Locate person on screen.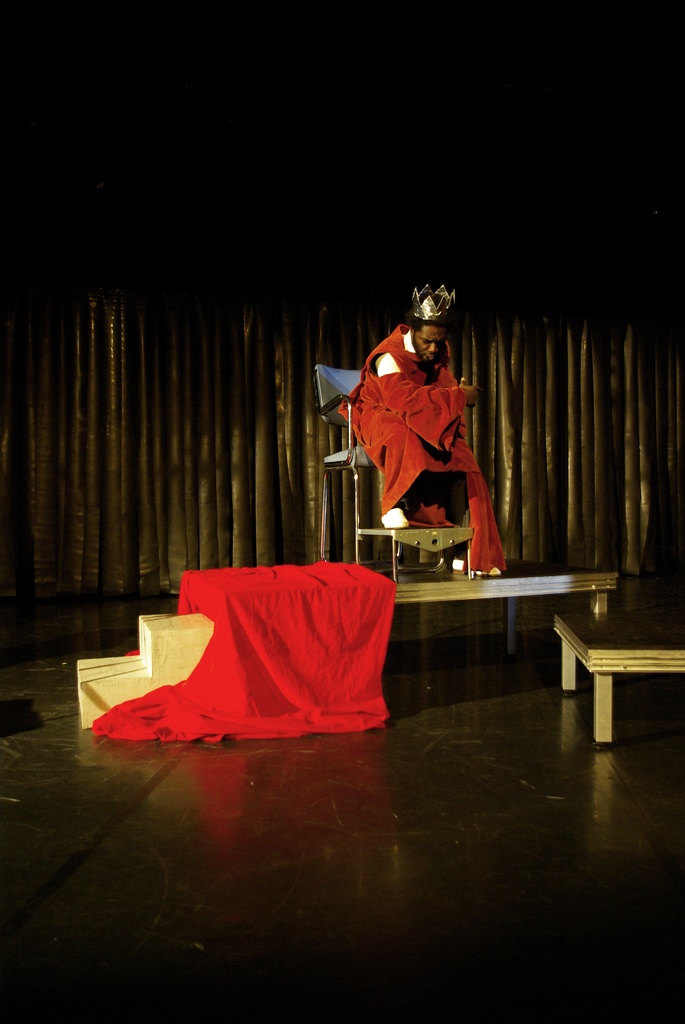
On screen at 338:291:497:570.
